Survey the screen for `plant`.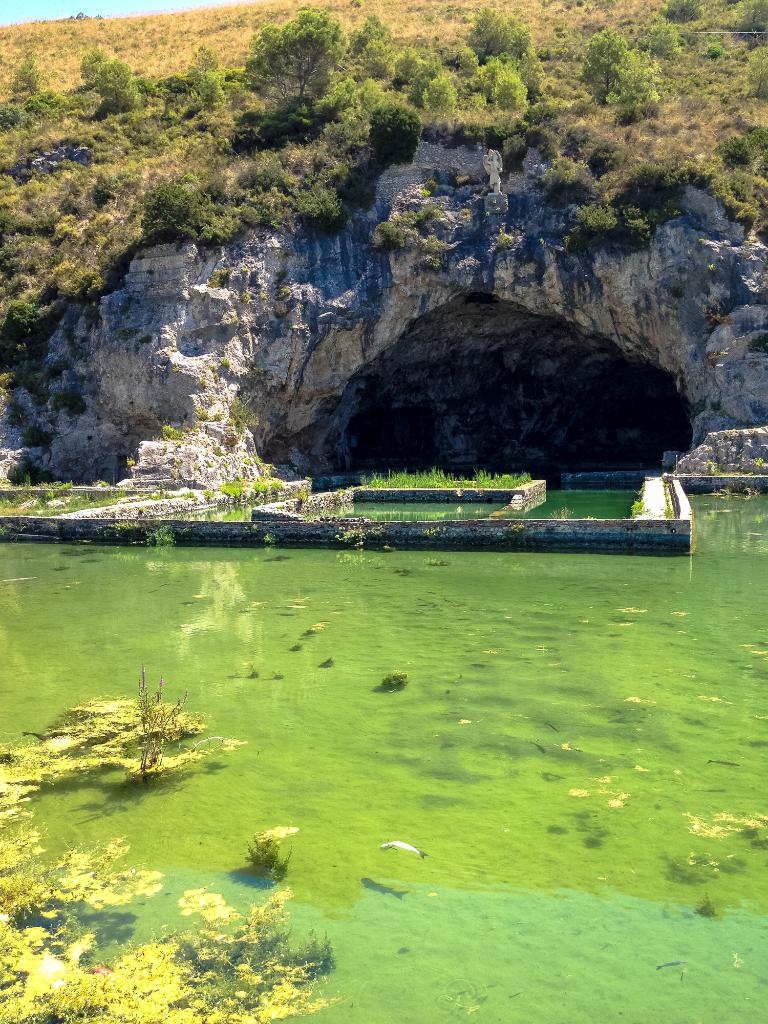
Survey found: x1=133, y1=664, x2=186, y2=777.
